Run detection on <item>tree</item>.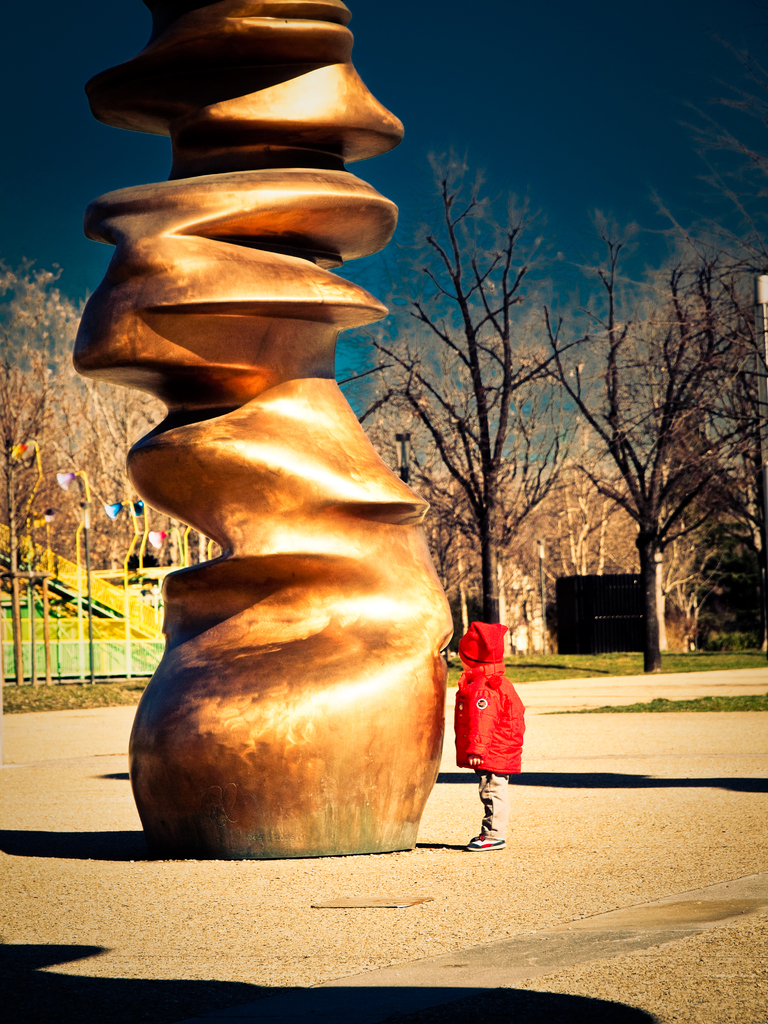
Result: x1=652 y1=234 x2=767 y2=613.
